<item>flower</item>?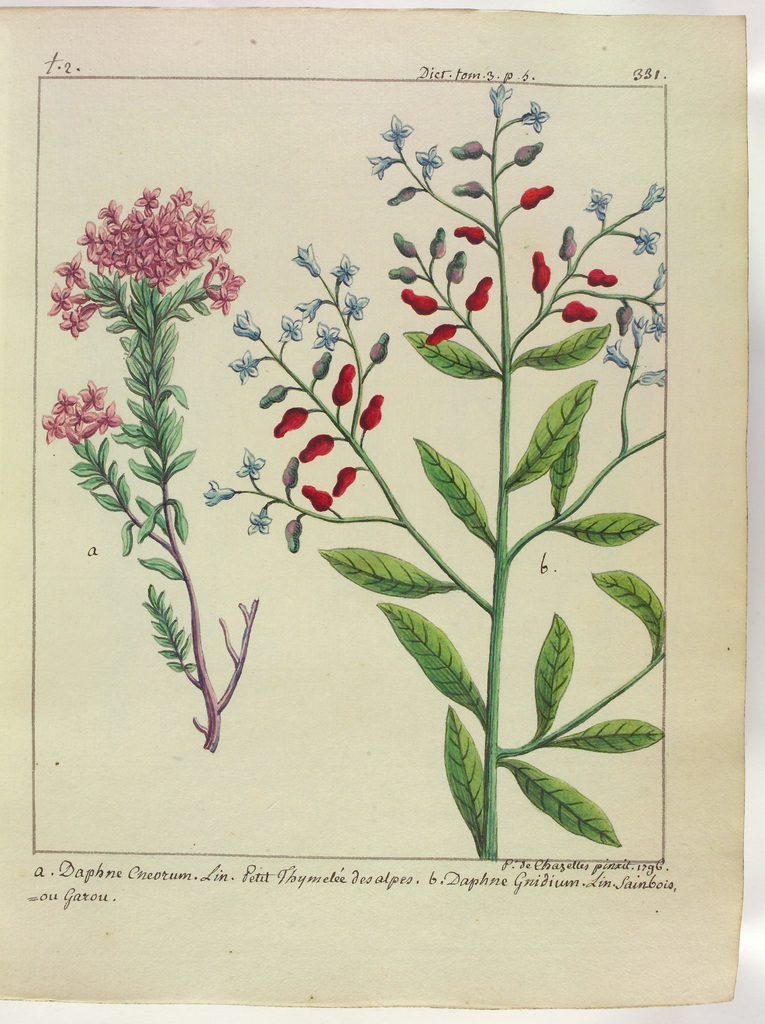
Rect(205, 254, 229, 286)
